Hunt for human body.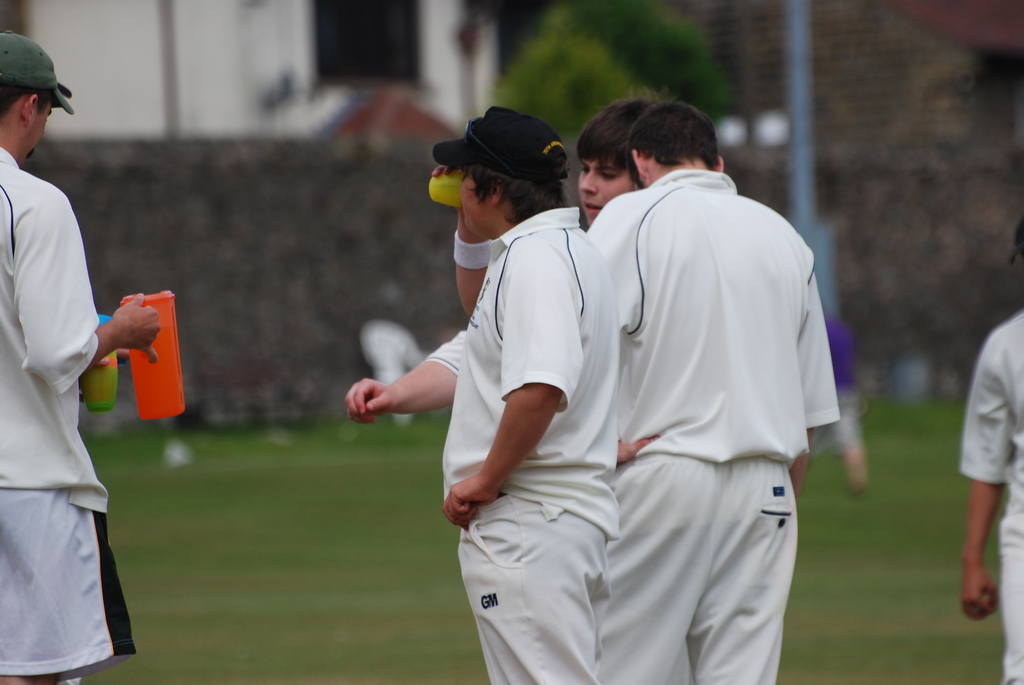
Hunted down at [342, 105, 616, 684].
